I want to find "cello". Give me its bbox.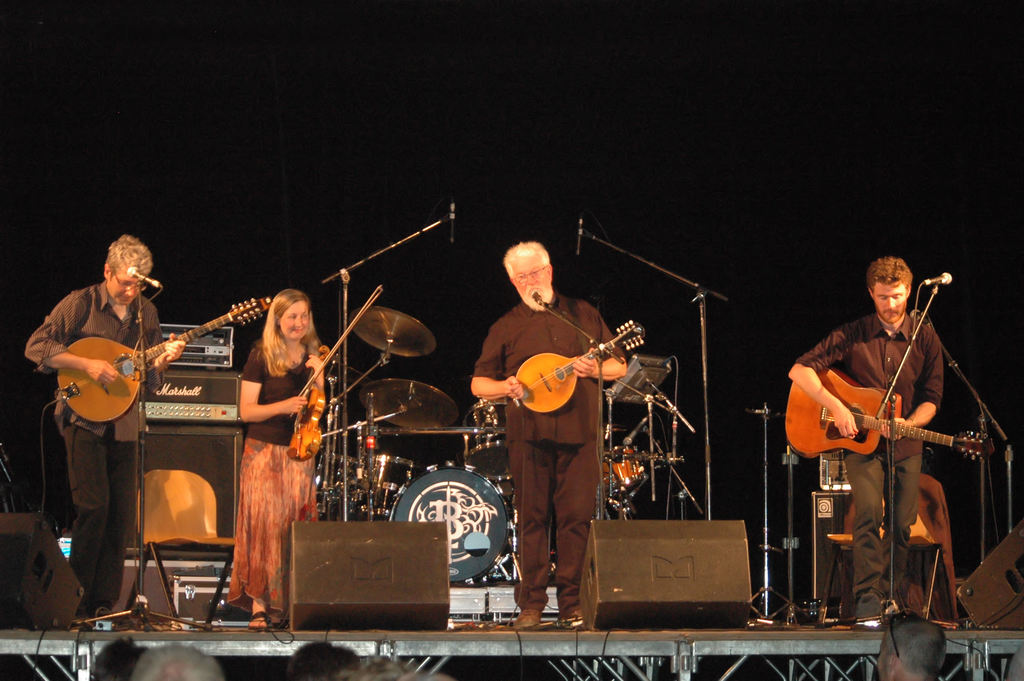
<bbox>289, 284, 383, 461</bbox>.
